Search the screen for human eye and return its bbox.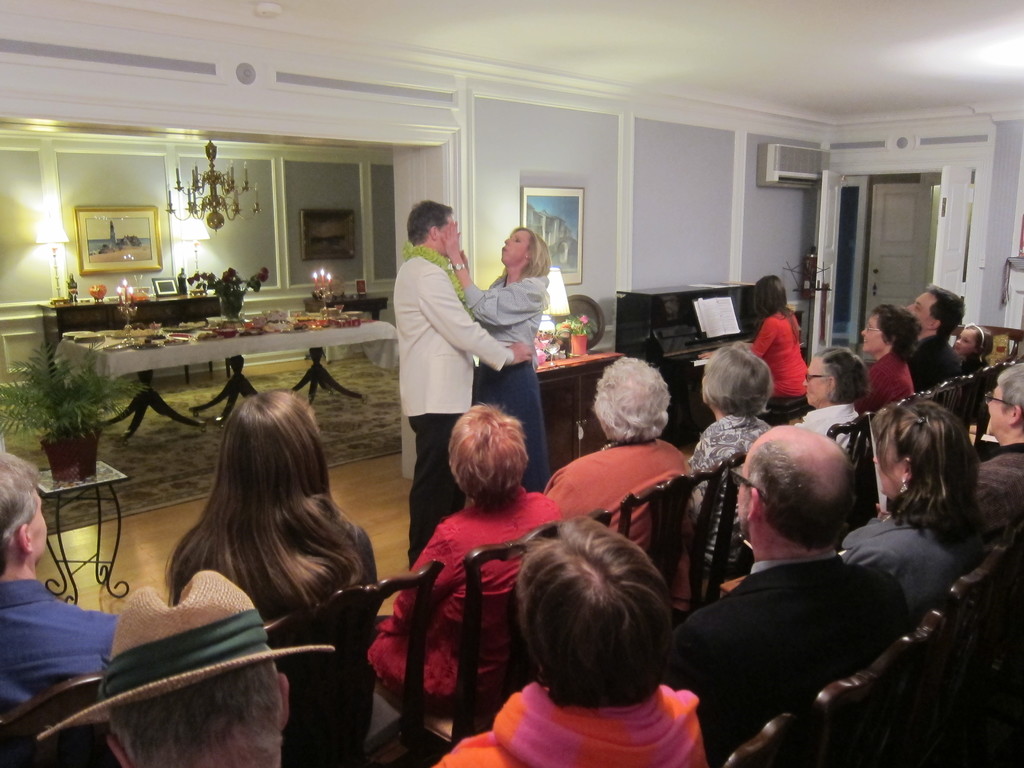
Found: left=914, top=305, right=923, bottom=310.
